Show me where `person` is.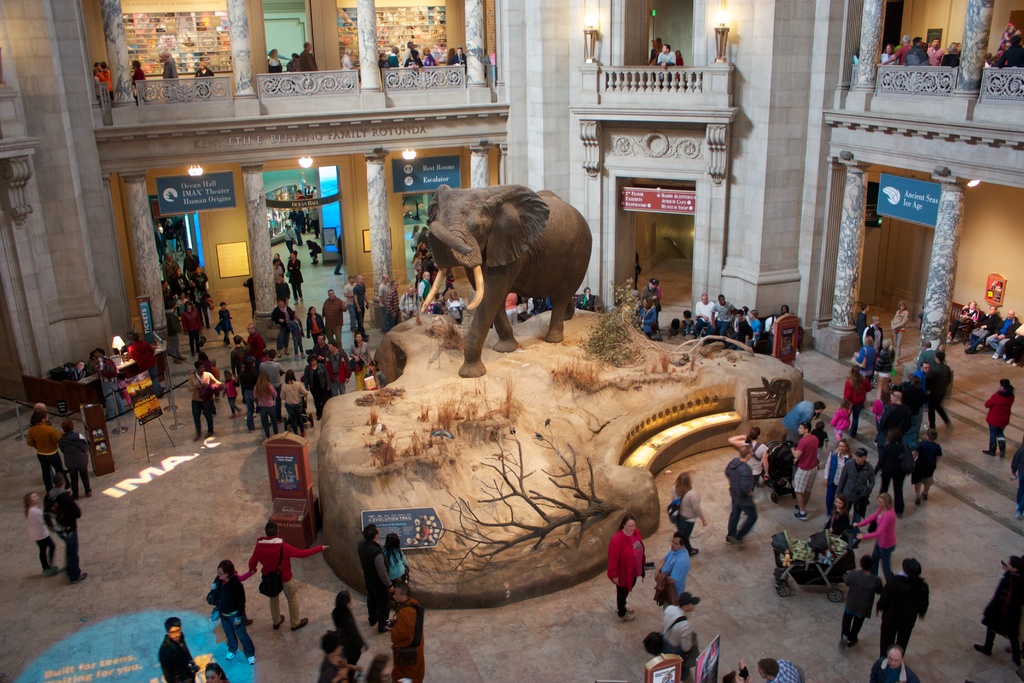
`person` is at <bbox>648, 36, 662, 70</bbox>.
